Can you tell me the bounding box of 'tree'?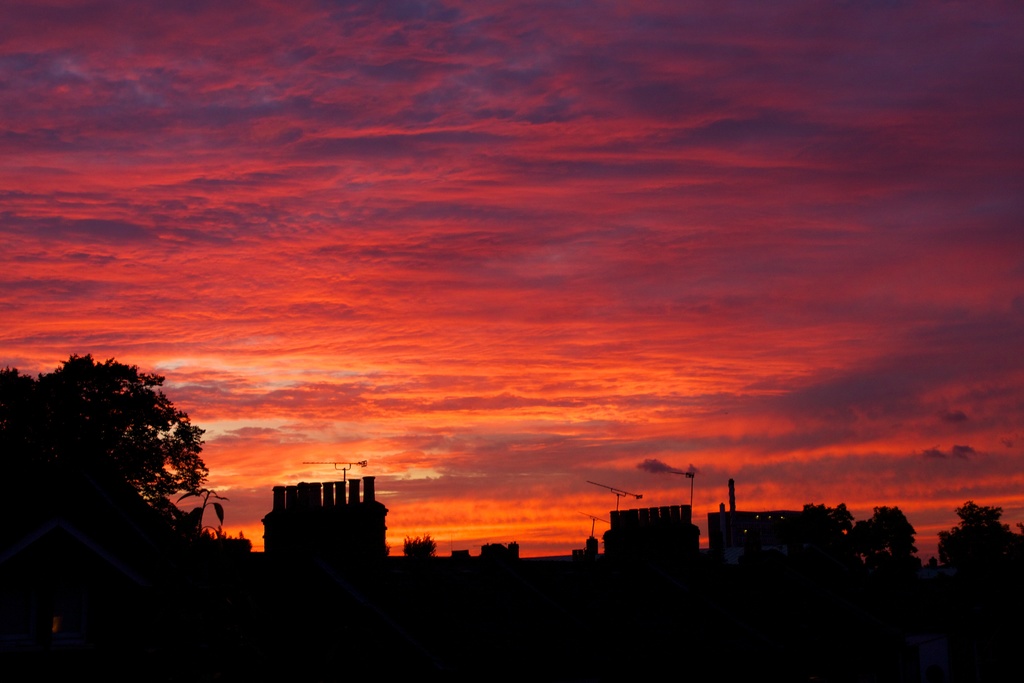
detection(935, 502, 1023, 586).
